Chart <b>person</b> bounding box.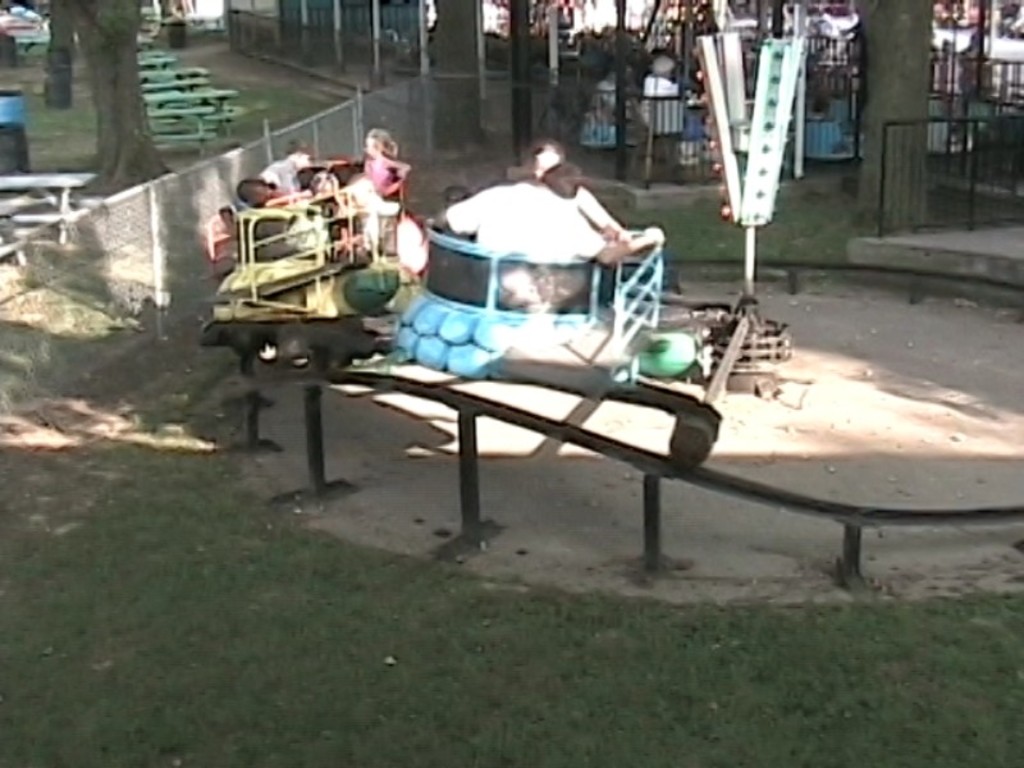
Charted: x1=349, y1=124, x2=408, y2=195.
